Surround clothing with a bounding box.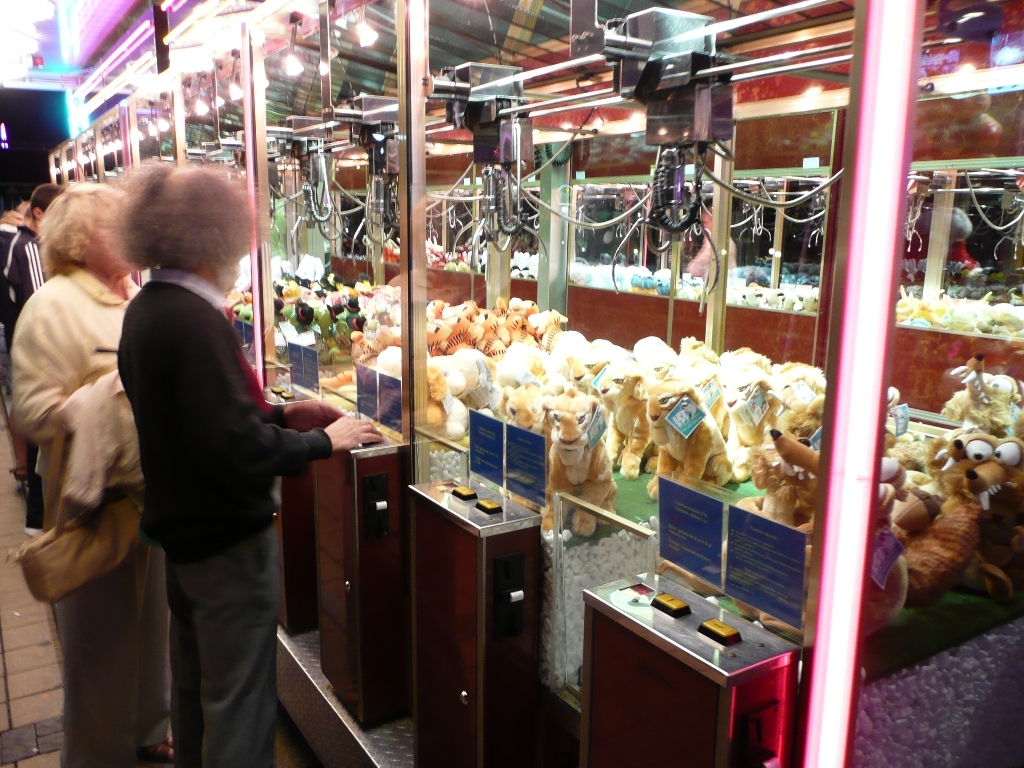
(x1=0, y1=223, x2=22, y2=297).
